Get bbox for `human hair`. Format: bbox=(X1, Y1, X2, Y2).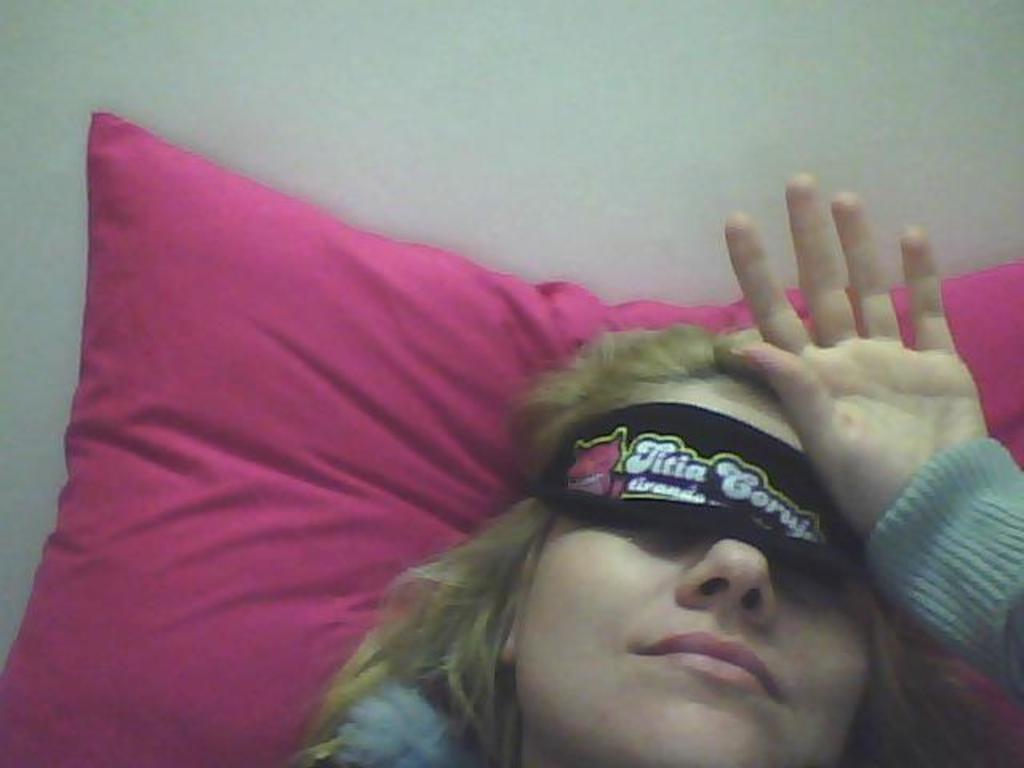
bbox=(283, 306, 774, 766).
